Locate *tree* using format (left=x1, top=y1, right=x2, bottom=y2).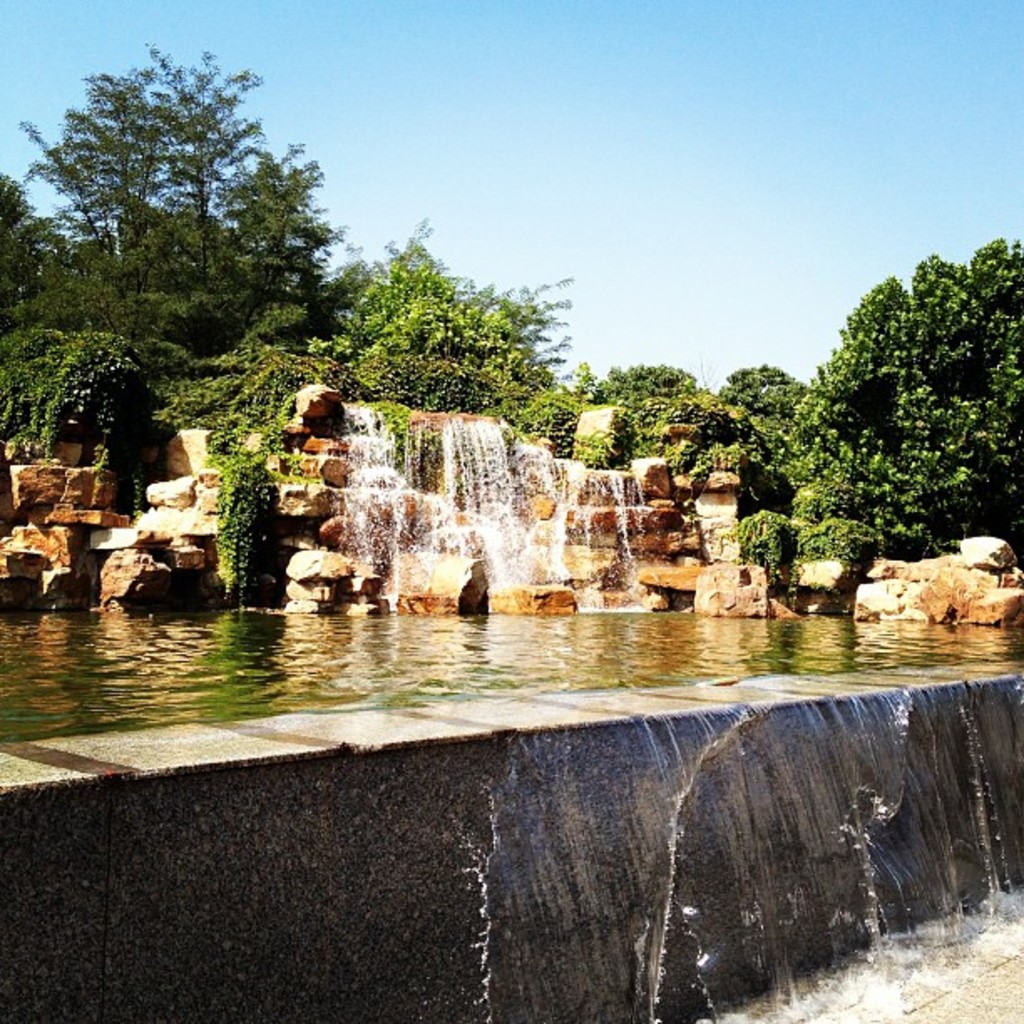
(left=765, top=221, right=1002, bottom=609).
